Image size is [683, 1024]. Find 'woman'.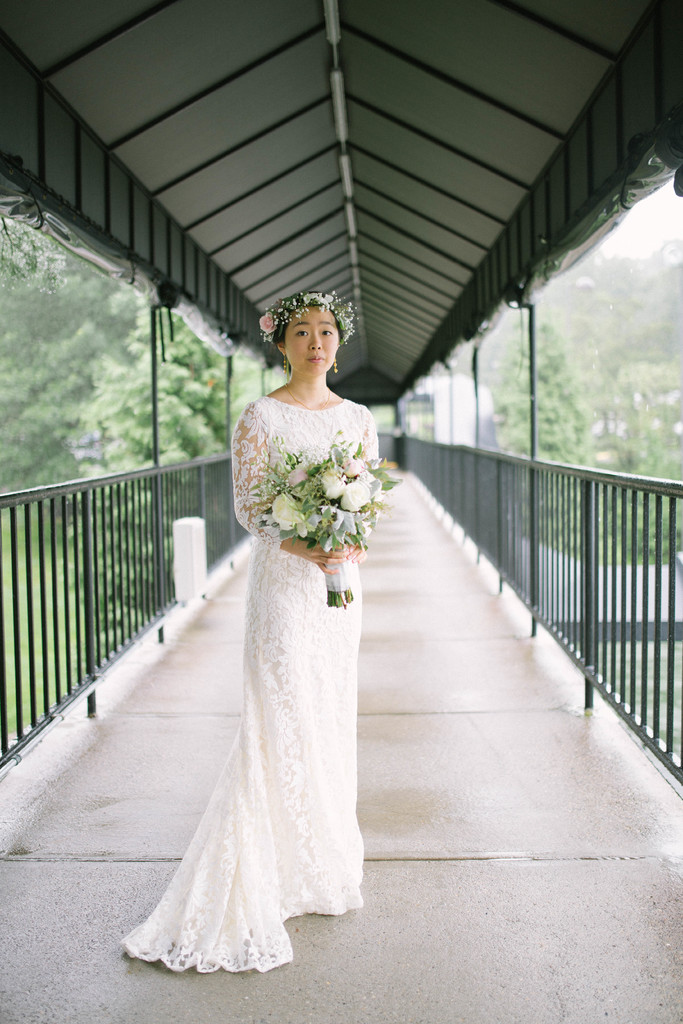
box=[154, 291, 401, 995].
